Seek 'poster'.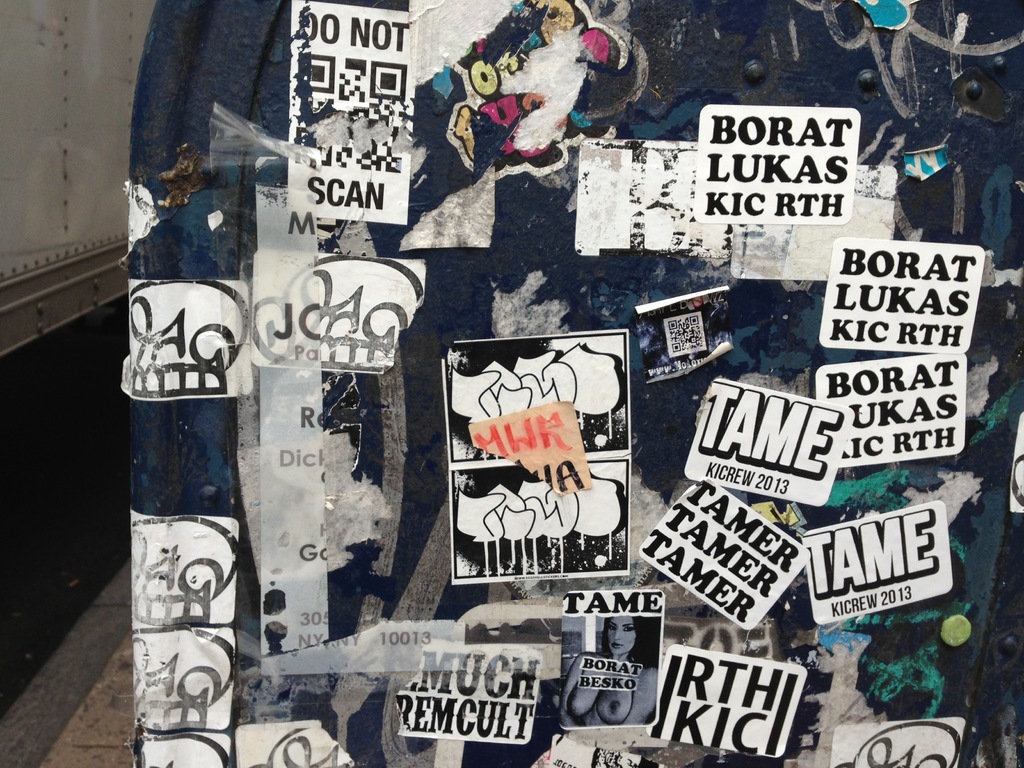
l=826, t=234, r=988, b=346.
